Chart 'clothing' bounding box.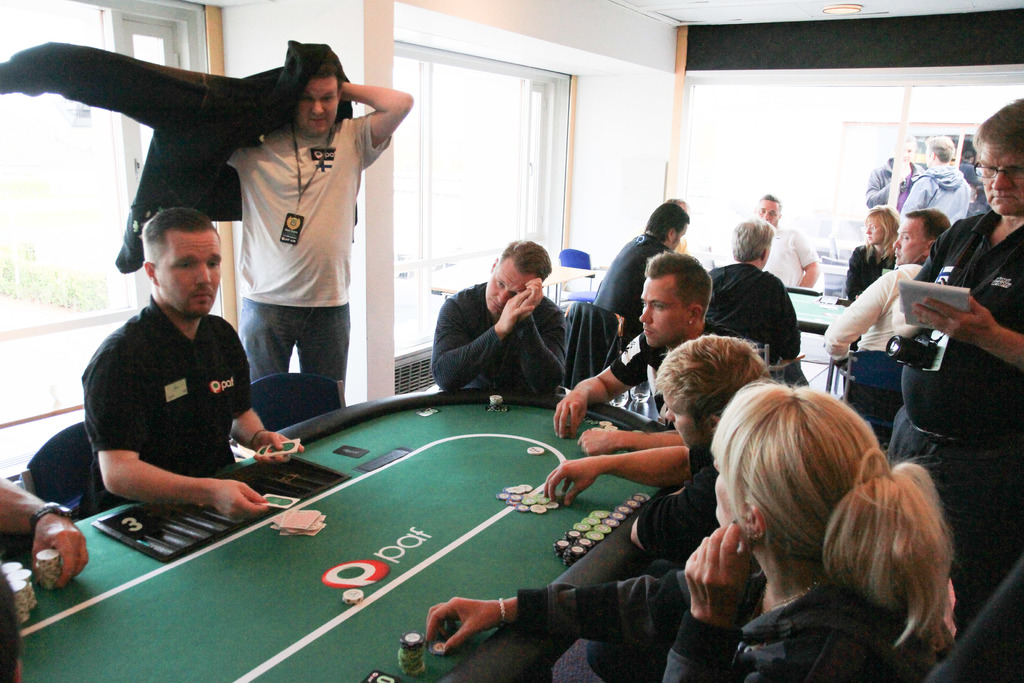
Charted: Rect(92, 288, 255, 509).
